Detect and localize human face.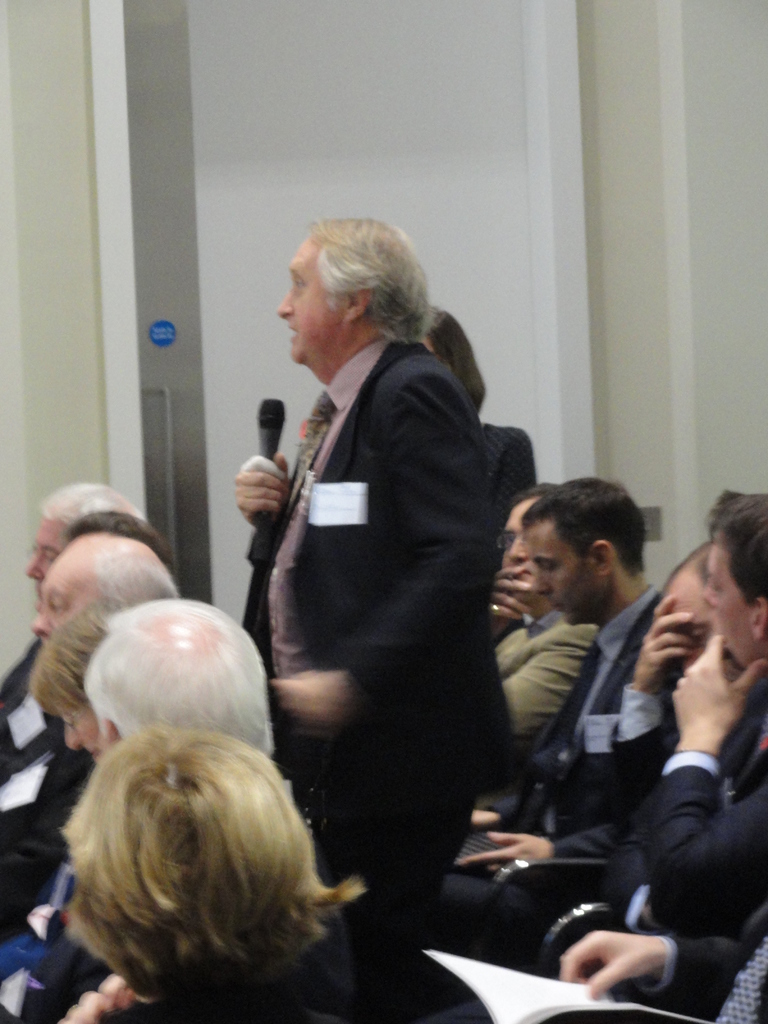
Localized at box=[58, 700, 100, 751].
